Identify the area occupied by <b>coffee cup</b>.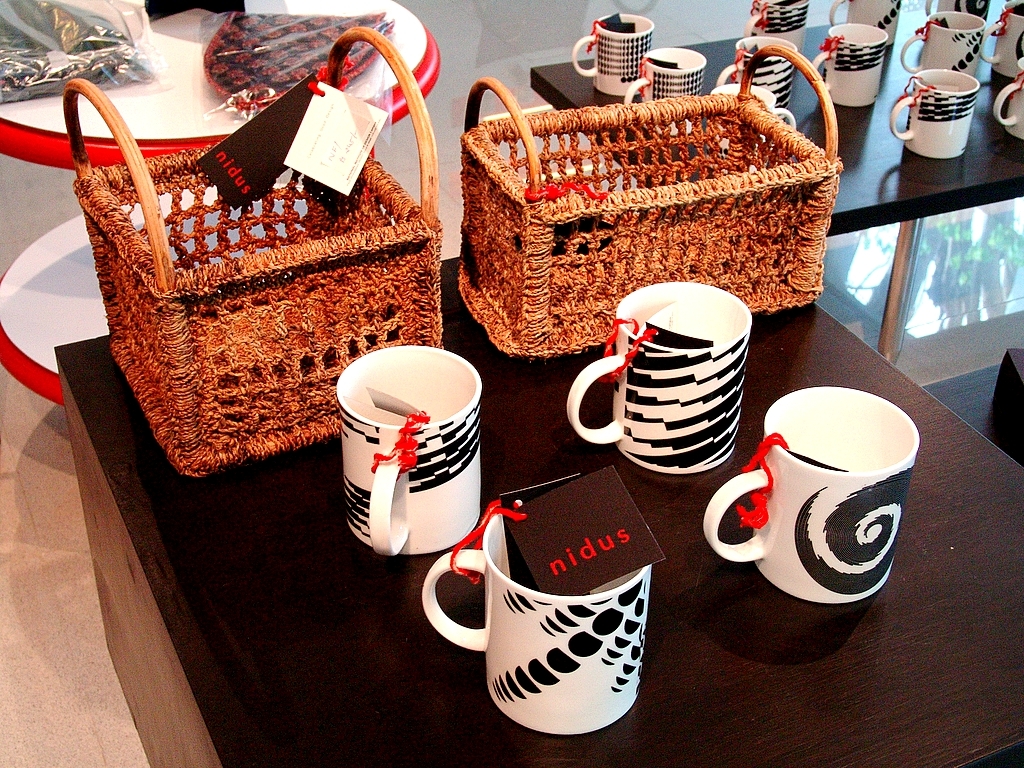
Area: pyautogui.locateOnScreen(746, 0, 809, 49).
